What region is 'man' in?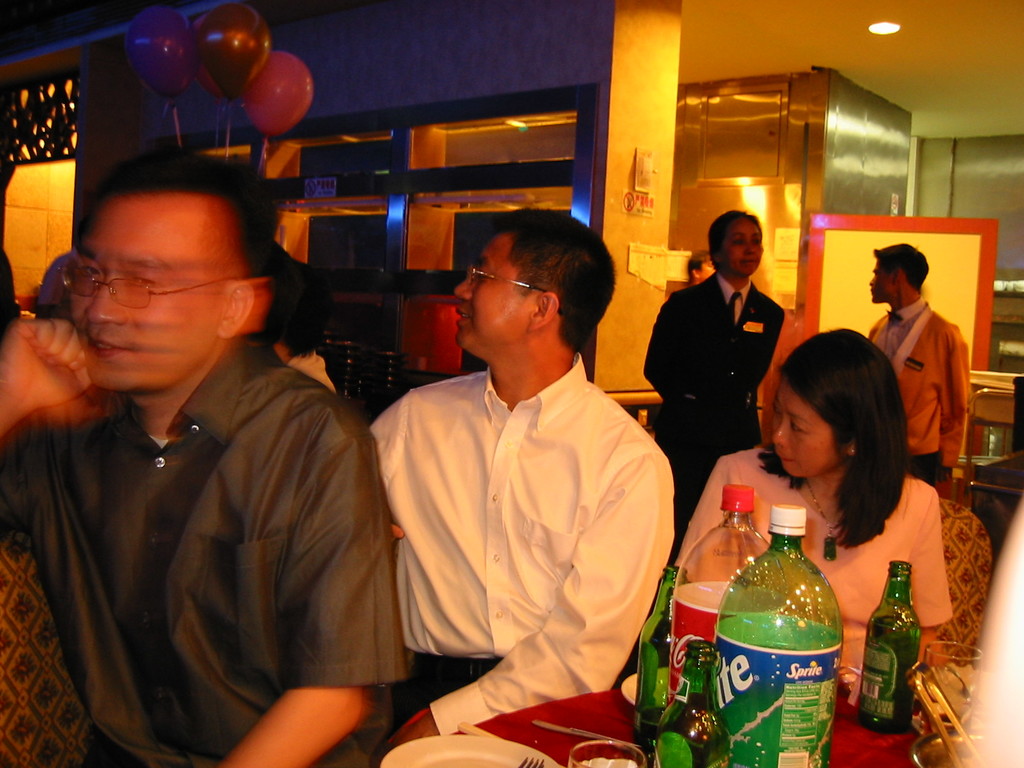
BBox(858, 236, 975, 497).
